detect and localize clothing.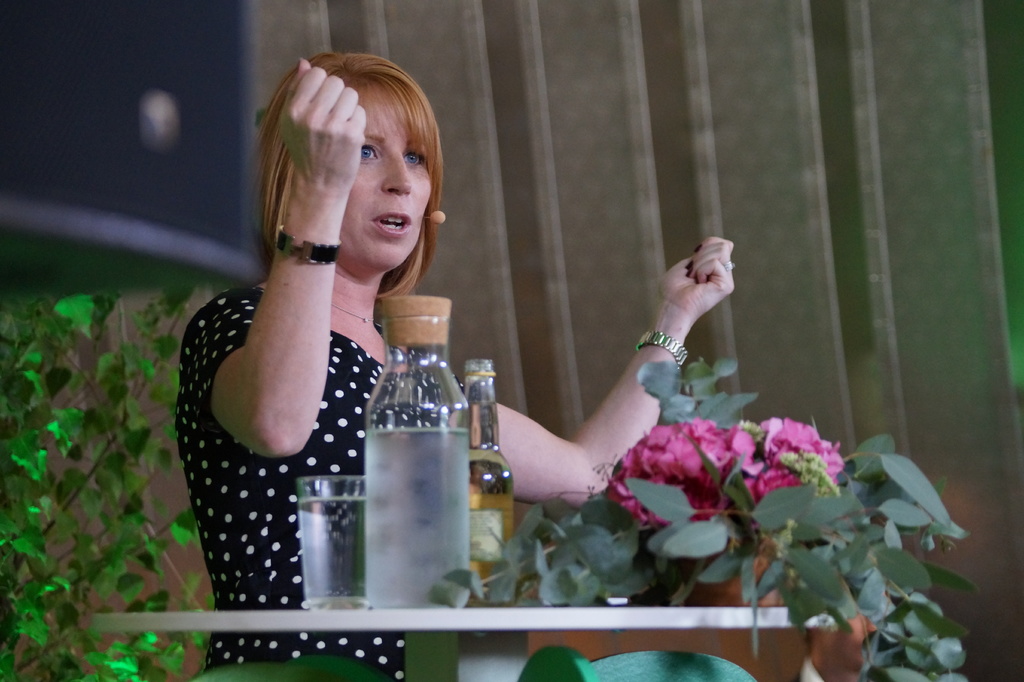
Localized at l=173, t=286, r=464, b=681.
